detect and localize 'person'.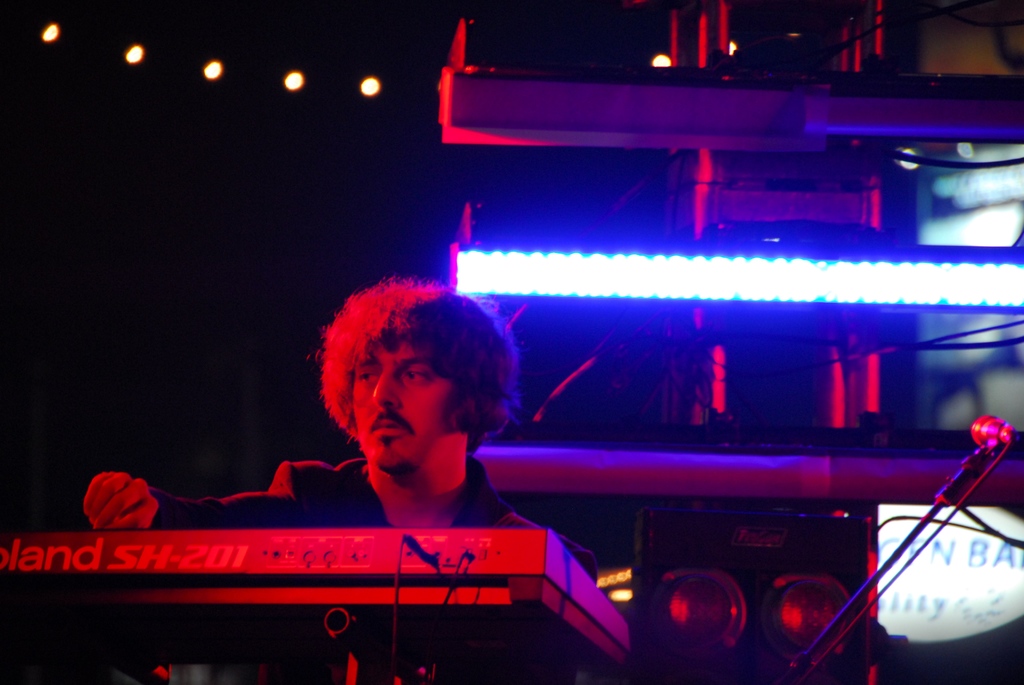
Localized at 87, 275, 608, 682.
